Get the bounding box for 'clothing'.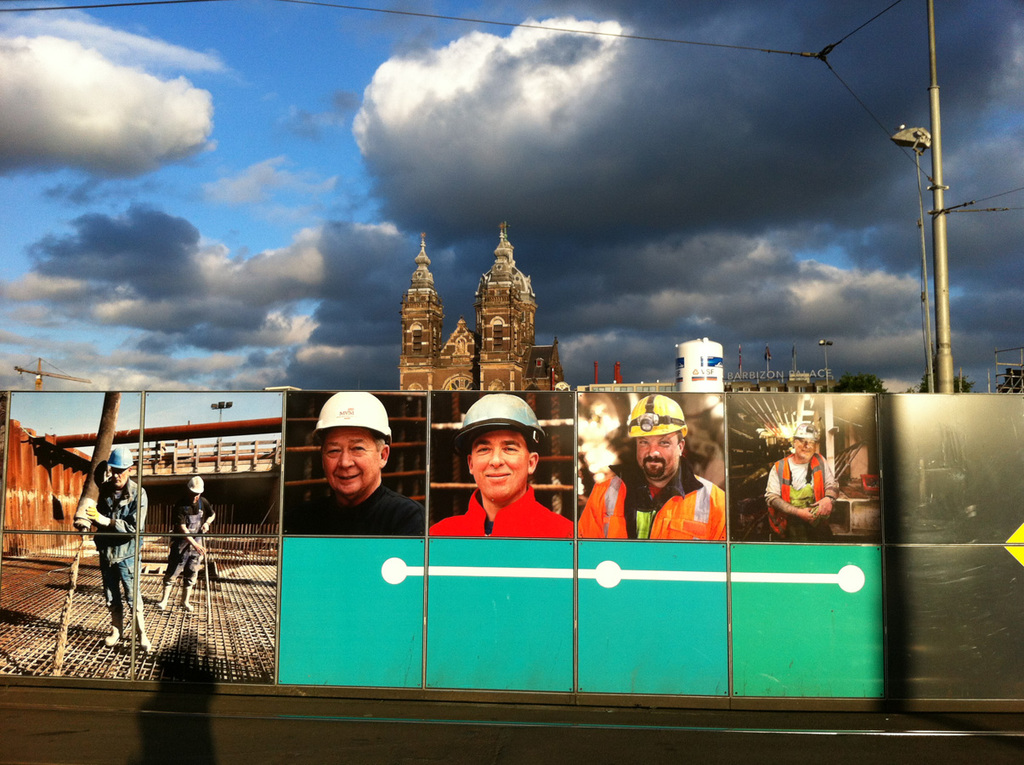
(x1=623, y1=458, x2=728, y2=539).
